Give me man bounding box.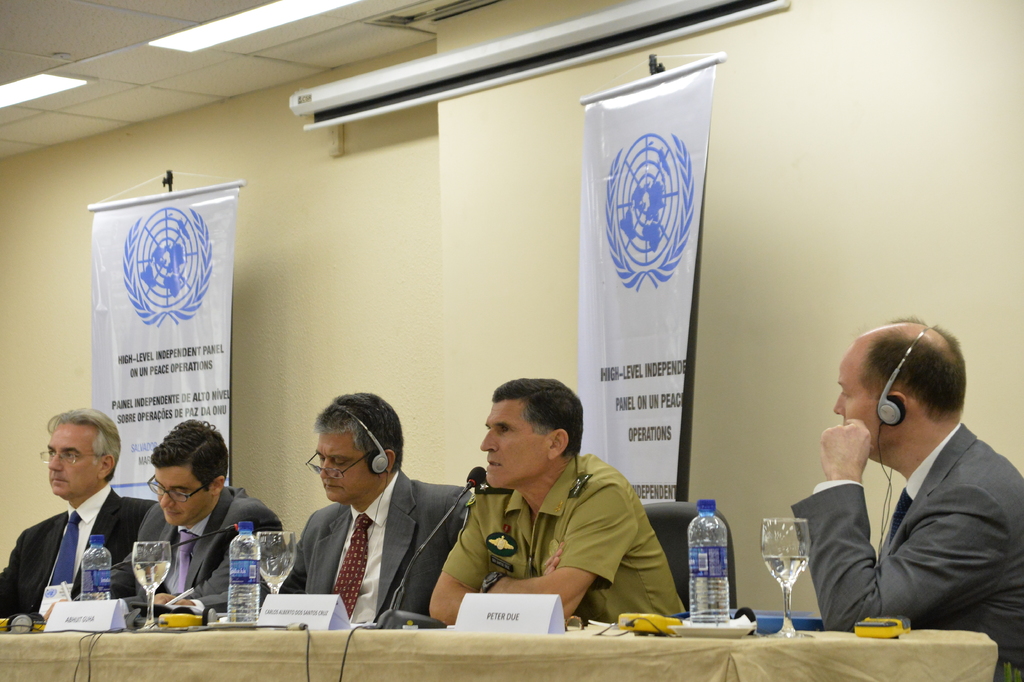
region(785, 316, 1023, 681).
